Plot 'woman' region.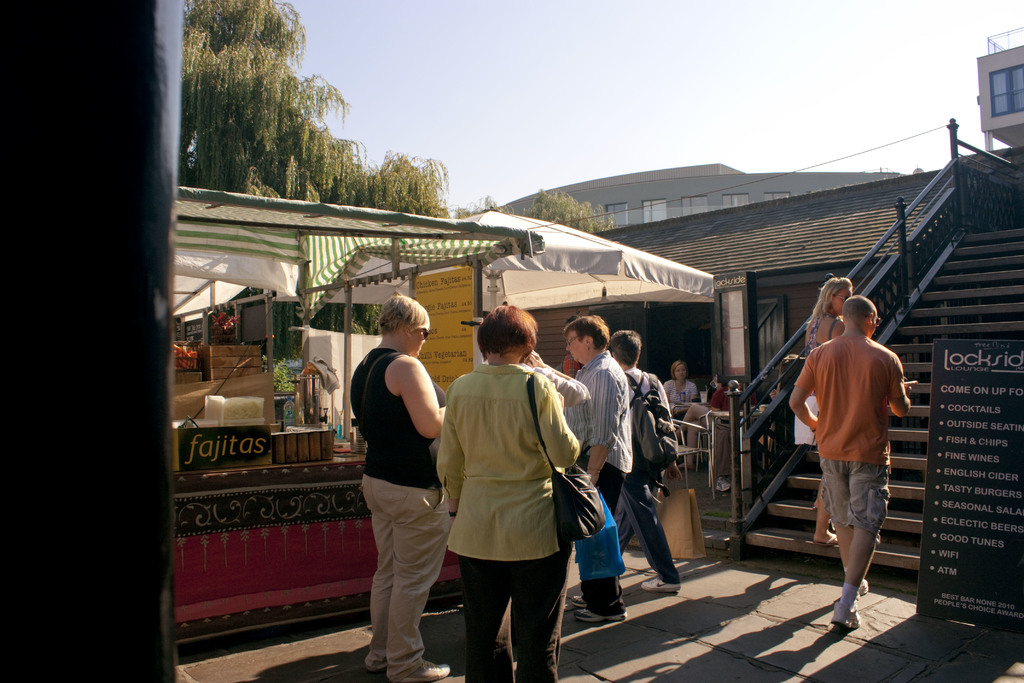
Plotted at (792,268,858,545).
